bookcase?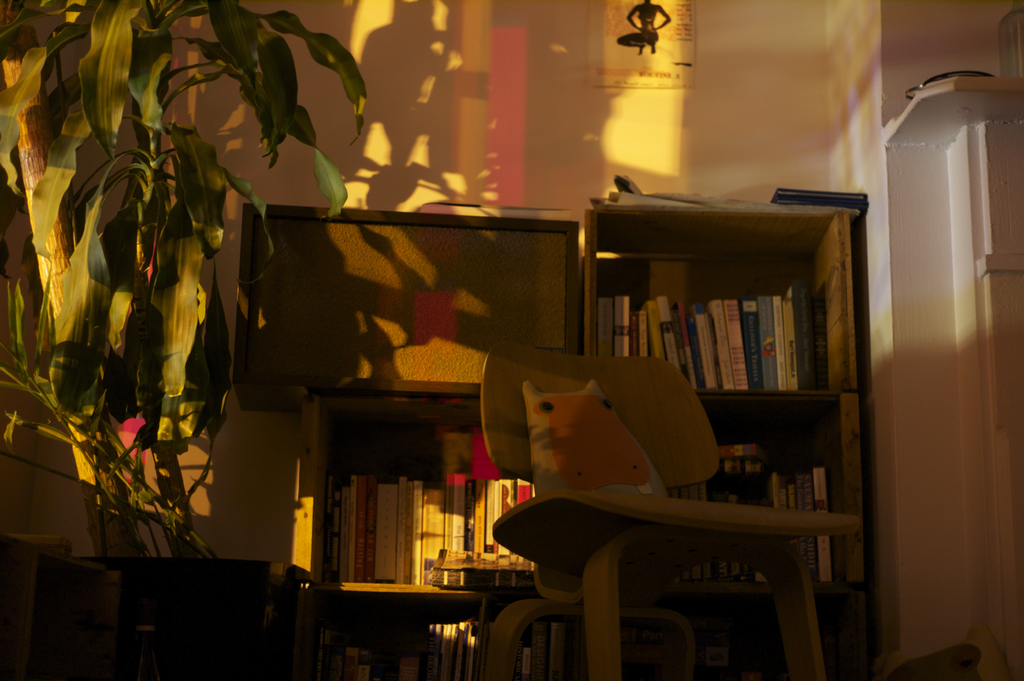
291/204/882/678
